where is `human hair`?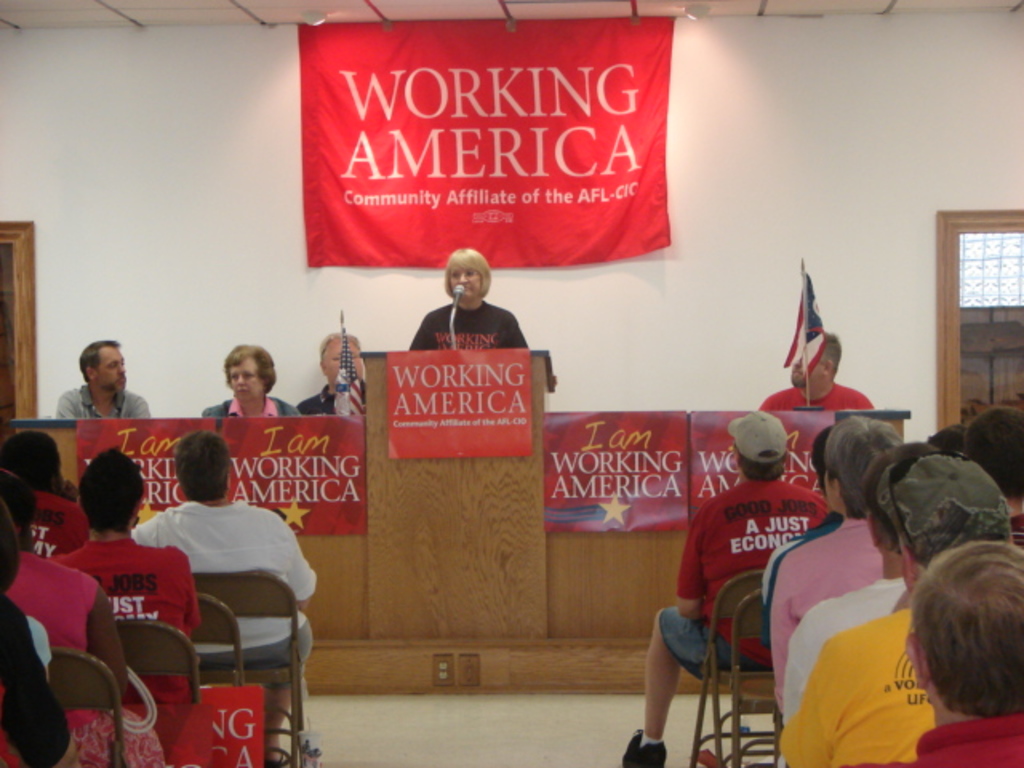
[77, 336, 120, 384].
